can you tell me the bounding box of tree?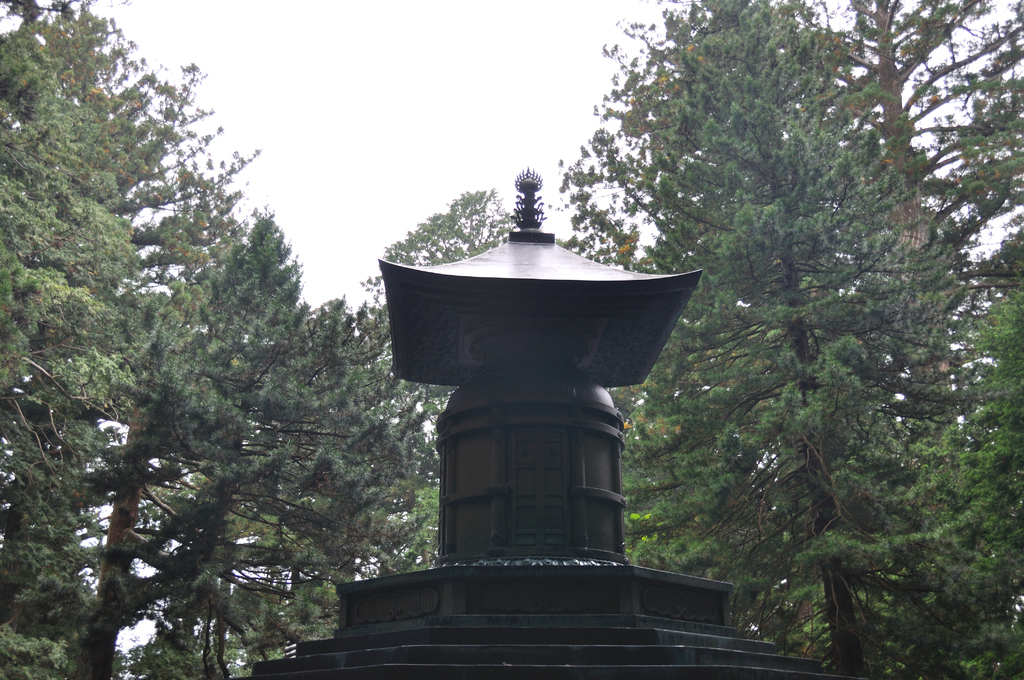
BBox(49, 3, 282, 679).
